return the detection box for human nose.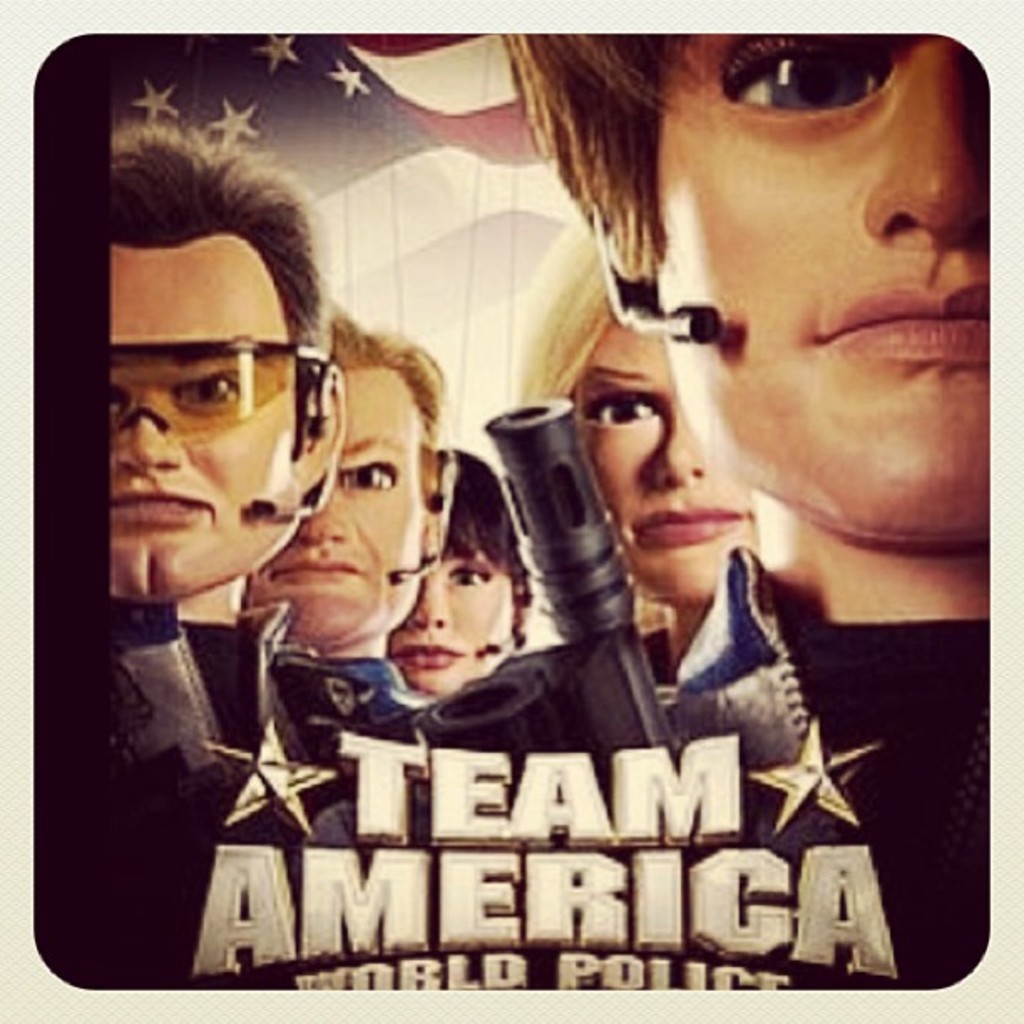
pyautogui.locateOnScreen(407, 574, 450, 631).
